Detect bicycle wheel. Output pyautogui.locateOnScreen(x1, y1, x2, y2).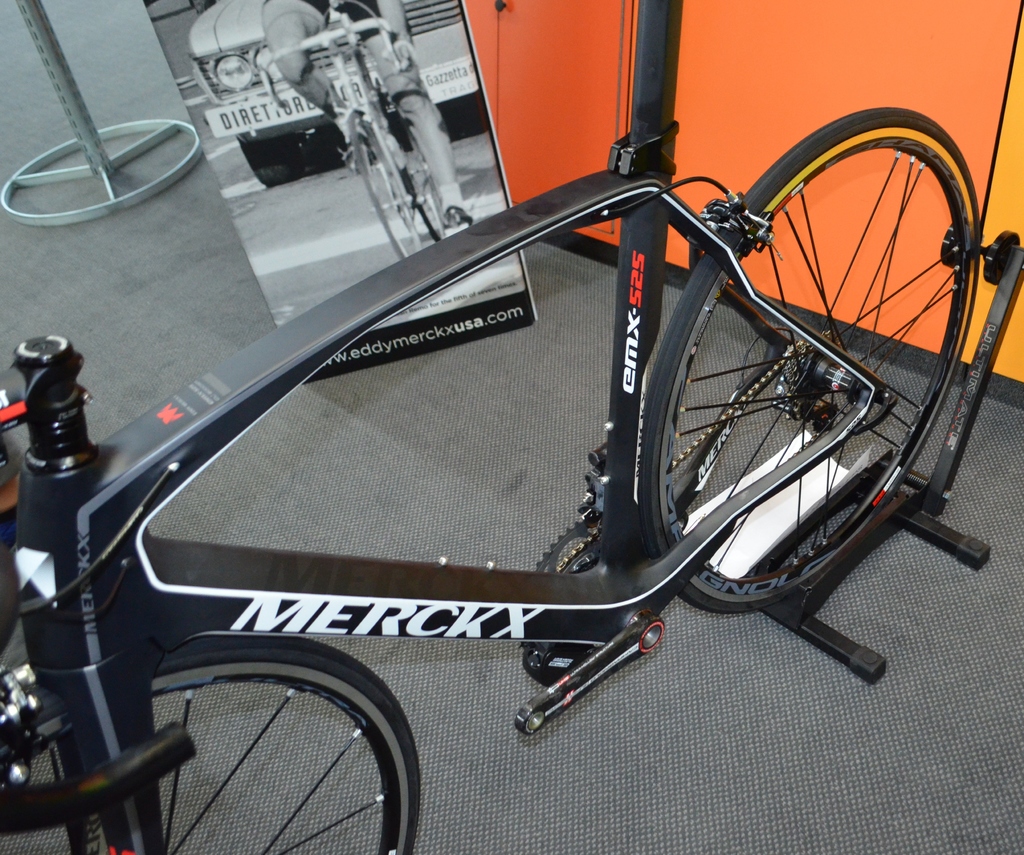
pyautogui.locateOnScreen(0, 633, 414, 847).
